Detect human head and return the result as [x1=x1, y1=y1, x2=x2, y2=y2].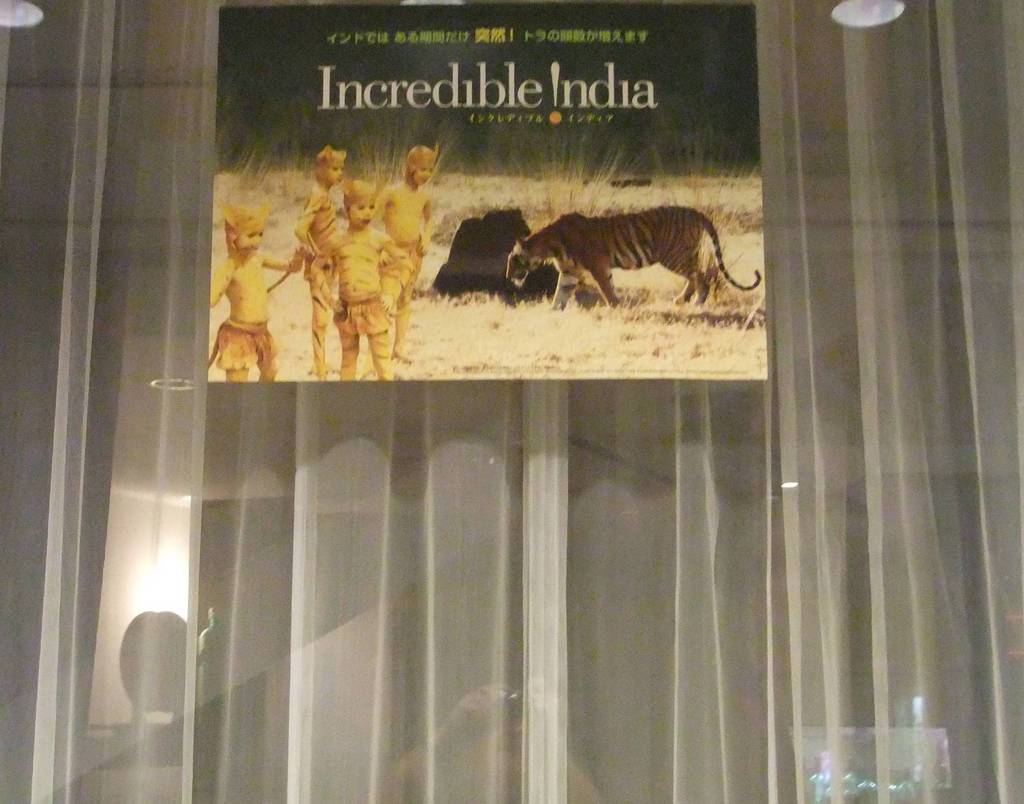
[x1=226, y1=205, x2=263, y2=253].
